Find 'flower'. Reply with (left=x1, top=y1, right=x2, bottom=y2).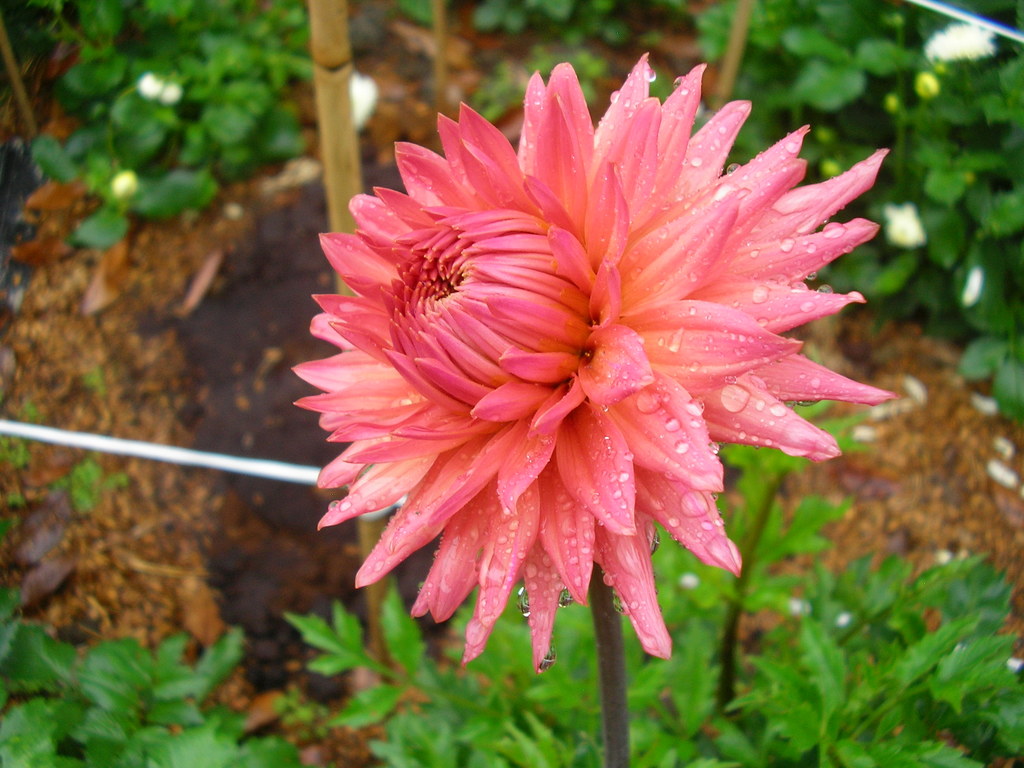
(left=884, top=203, right=927, bottom=246).
